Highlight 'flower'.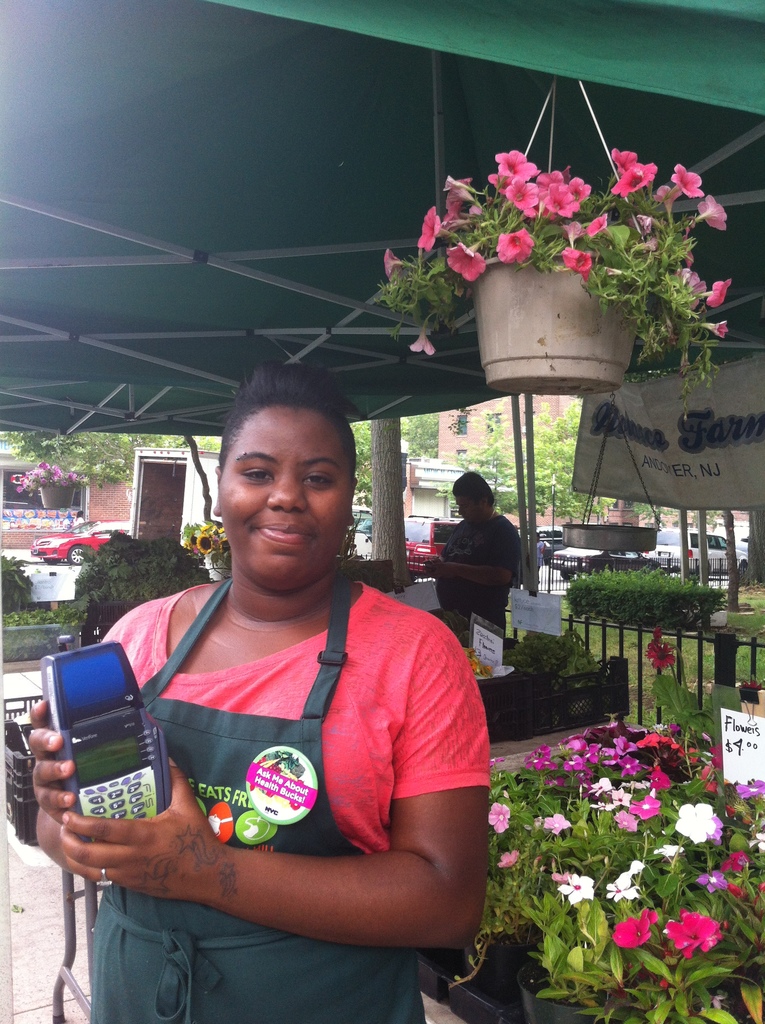
Highlighted region: box(408, 328, 438, 362).
